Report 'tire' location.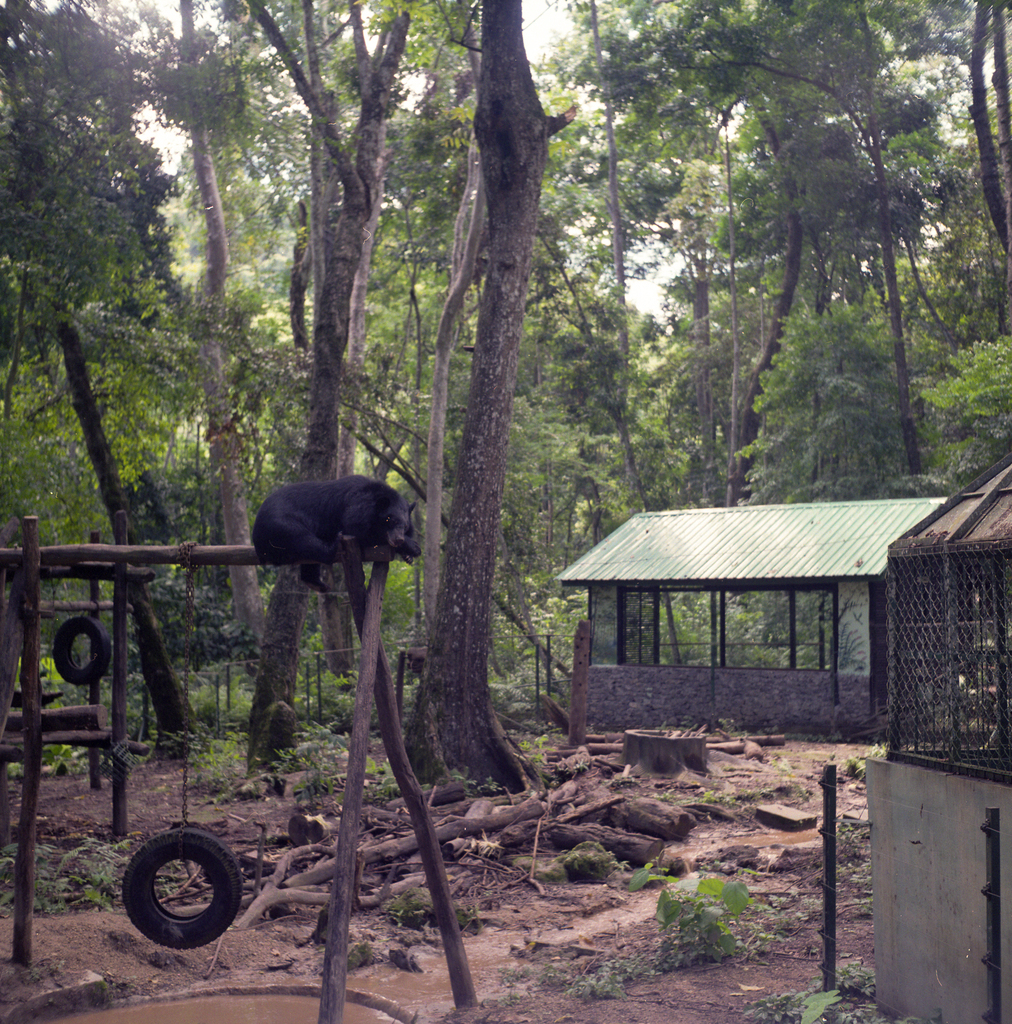
Report: 117 824 232 945.
